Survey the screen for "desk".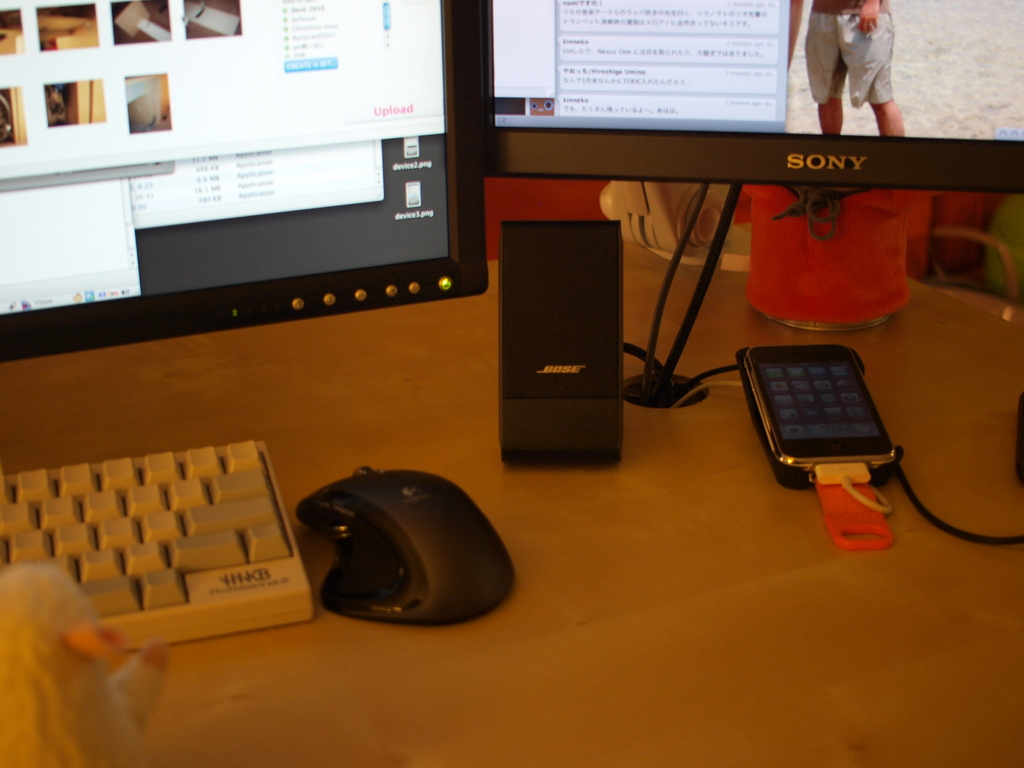
Survey found: select_region(3, 264, 1020, 764).
